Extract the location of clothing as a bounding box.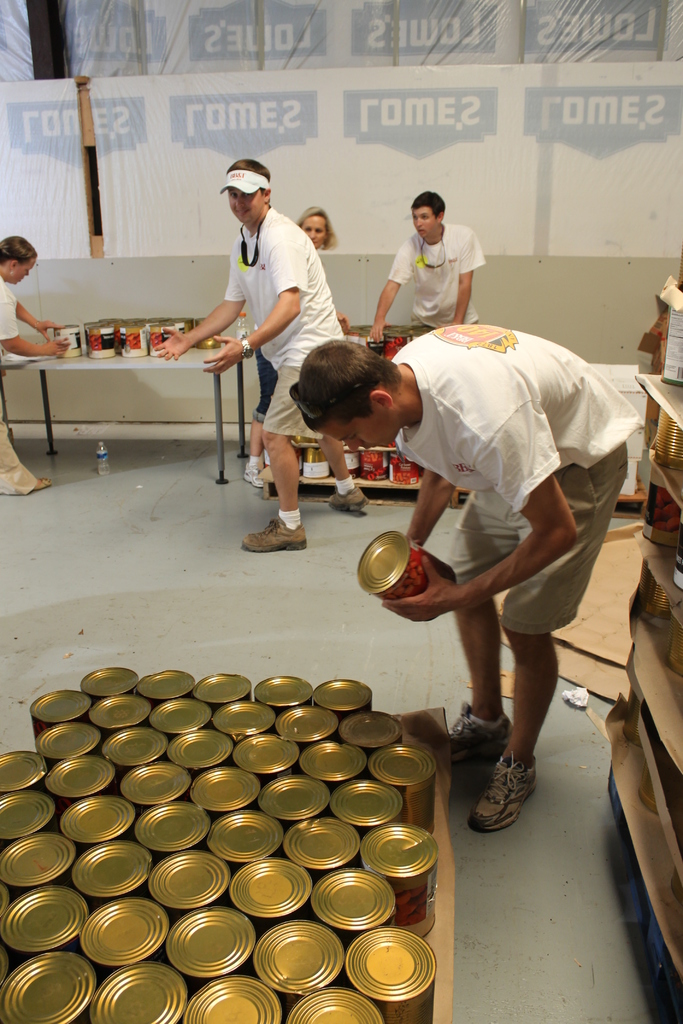
locate(246, 347, 278, 426).
